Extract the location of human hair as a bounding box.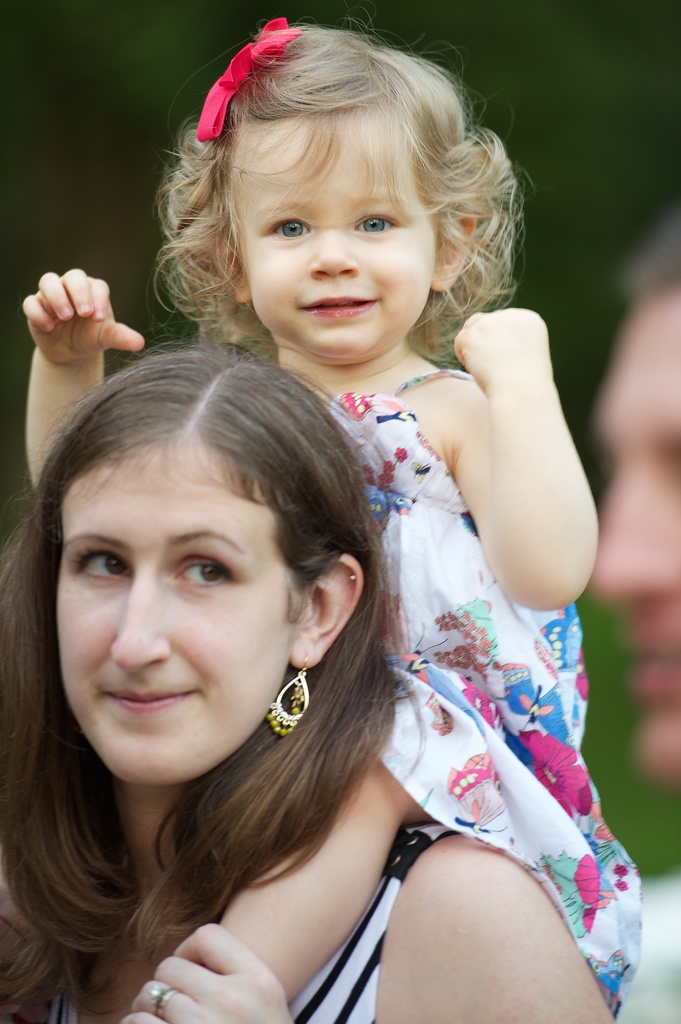
0 337 437 1023.
